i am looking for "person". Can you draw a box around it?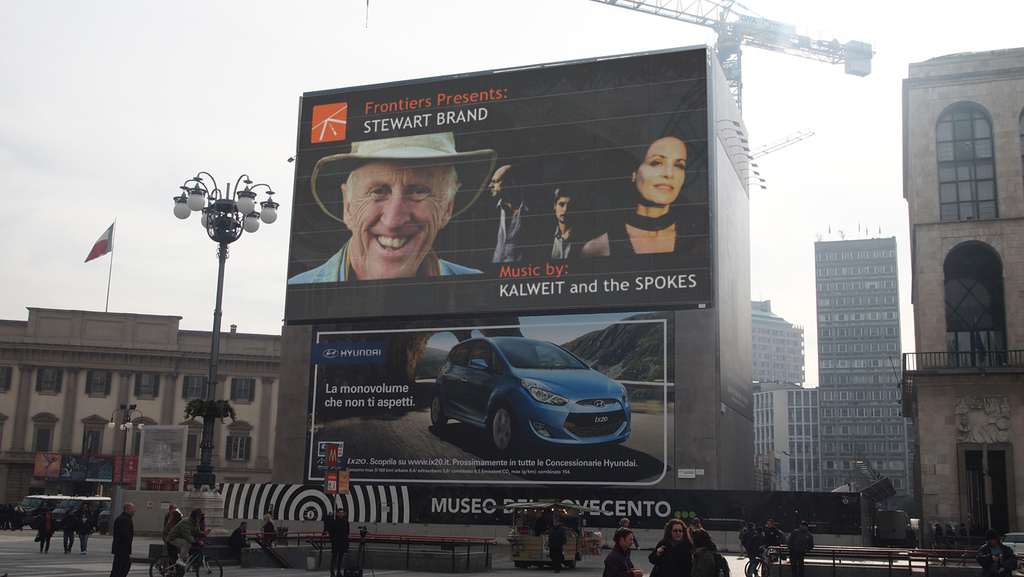
Sure, the bounding box is left=651, top=519, right=688, bottom=576.
